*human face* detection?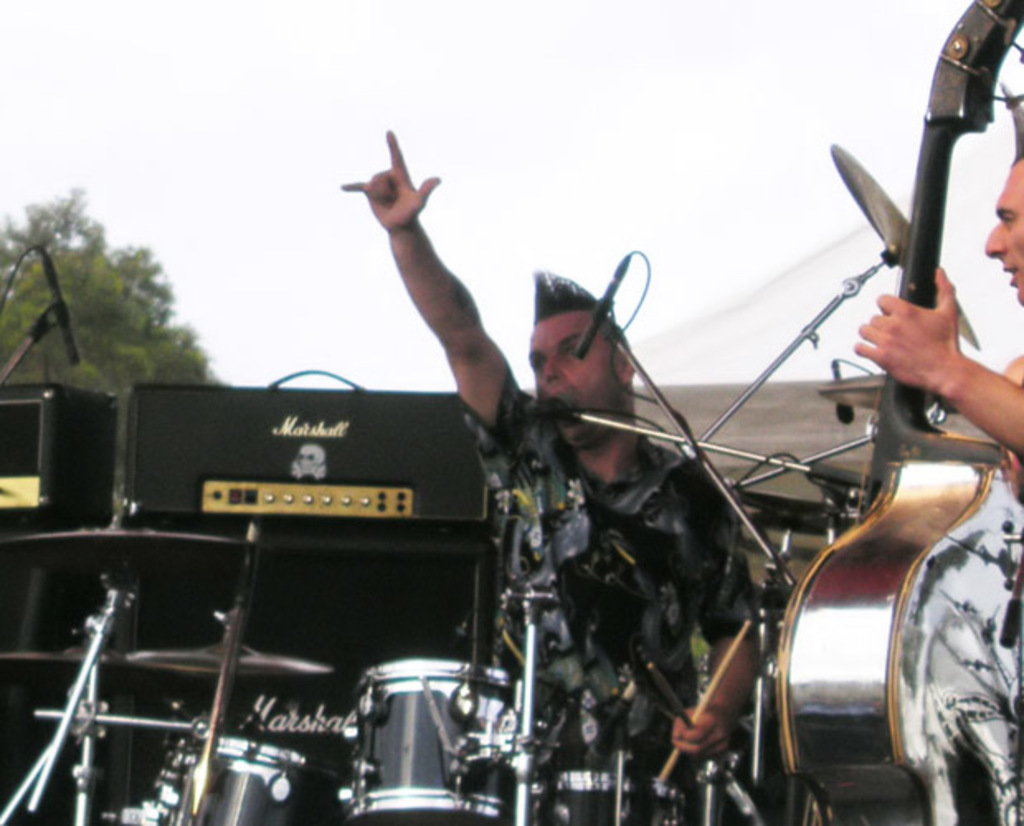
pyautogui.locateOnScreen(974, 139, 1022, 332)
